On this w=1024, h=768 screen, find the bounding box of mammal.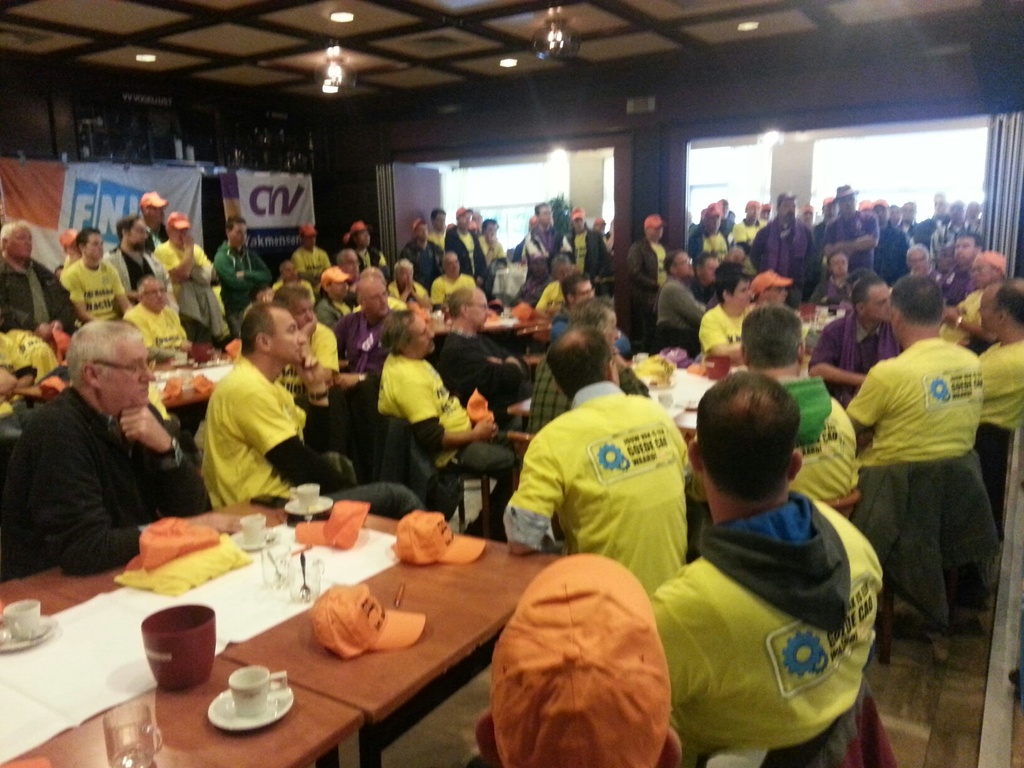
Bounding box: (283, 280, 346, 399).
